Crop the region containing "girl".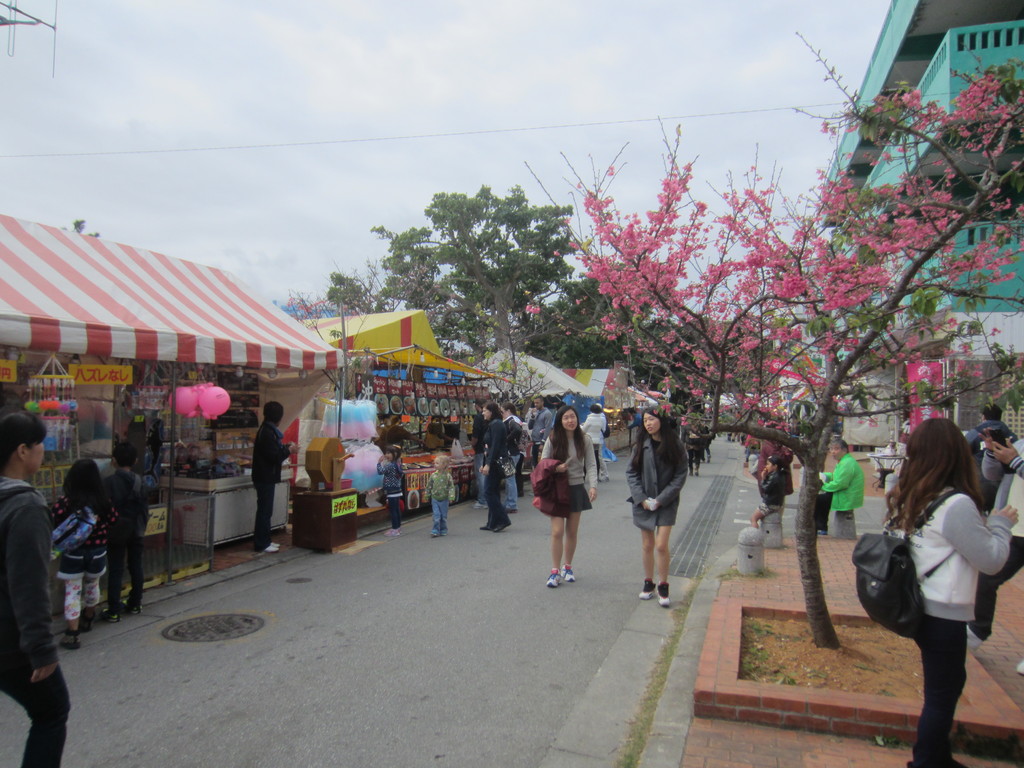
Crop region: crop(546, 404, 598, 596).
